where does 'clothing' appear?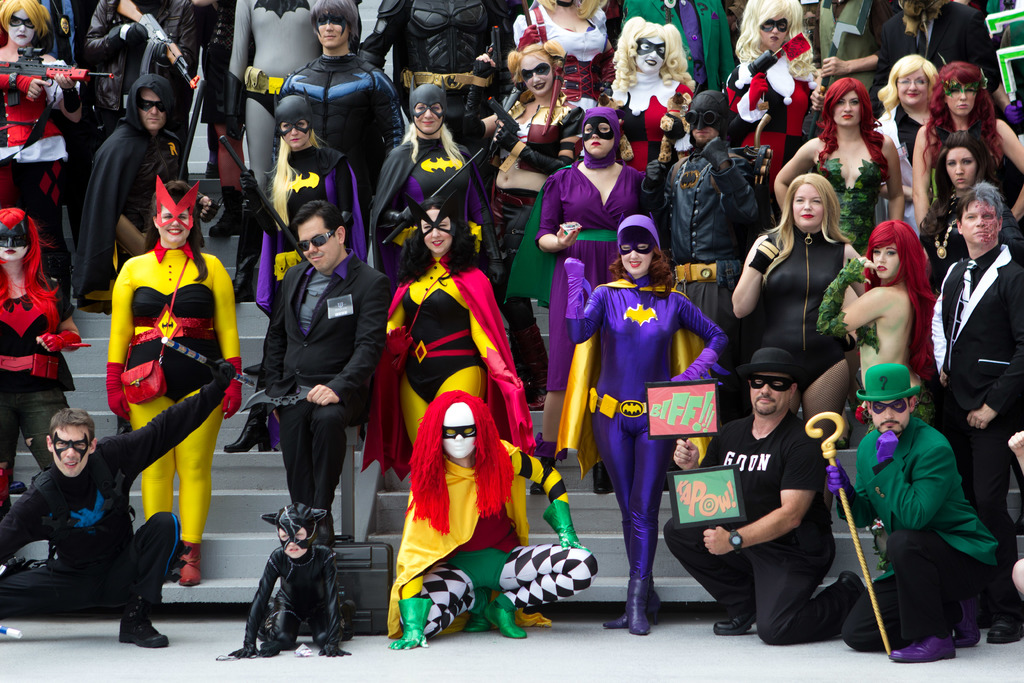
Appears at {"x1": 500, "y1": 93, "x2": 614, "y2": 293}.
